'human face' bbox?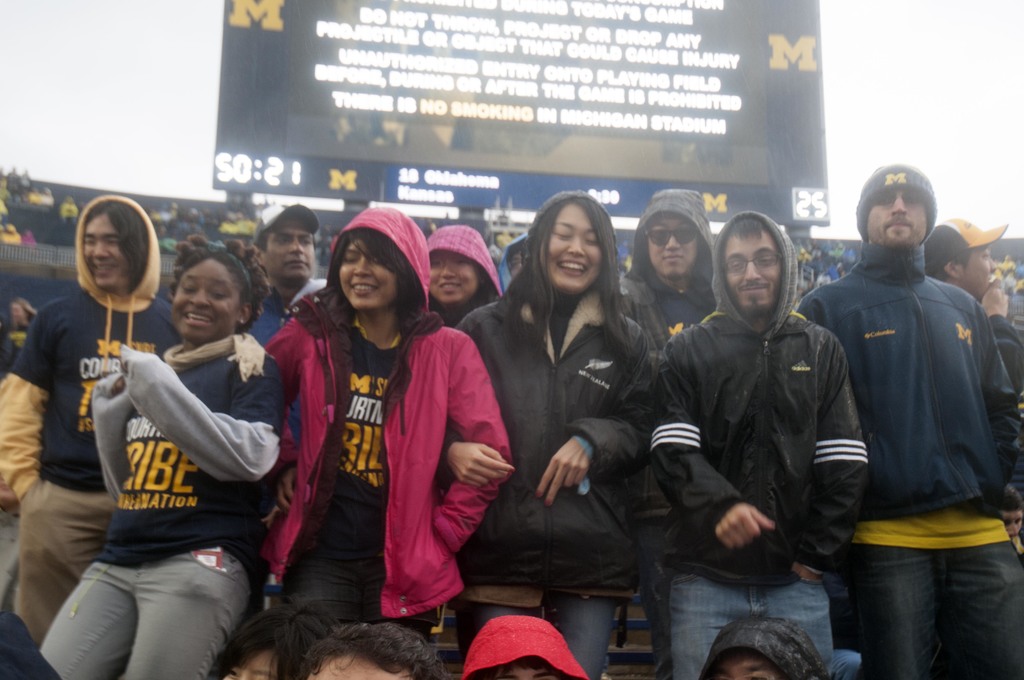
340:233:404:317
